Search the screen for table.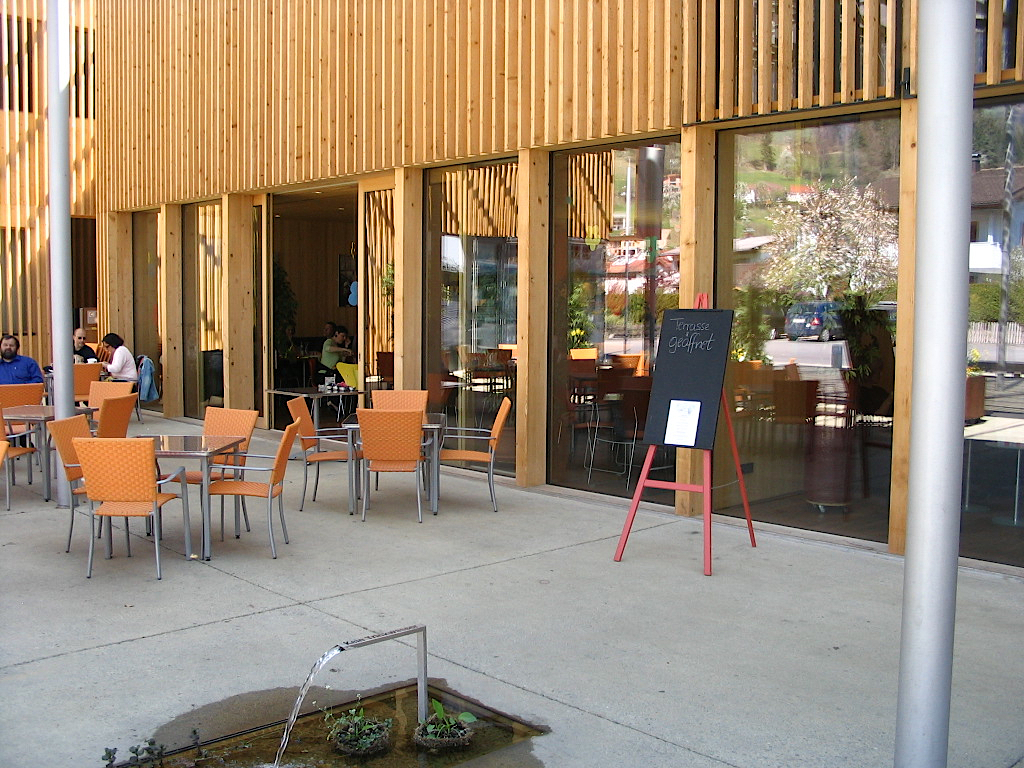
Found at region(261, 375, 369, 424).
